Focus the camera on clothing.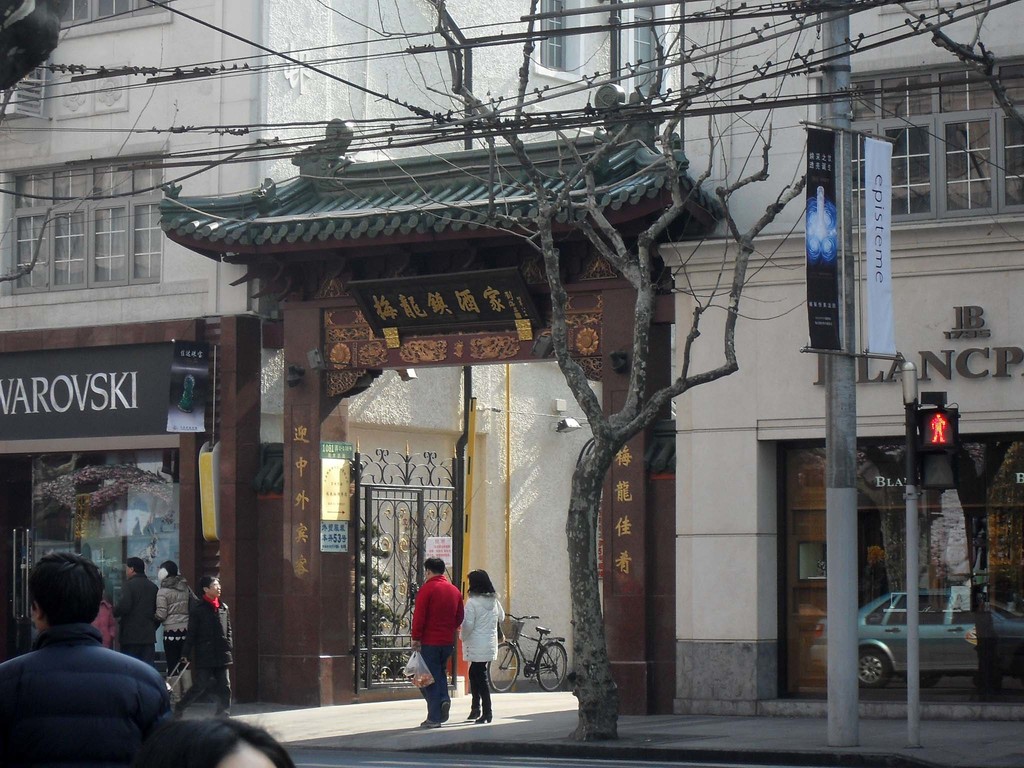
Focus region: [156,576,197,676].
